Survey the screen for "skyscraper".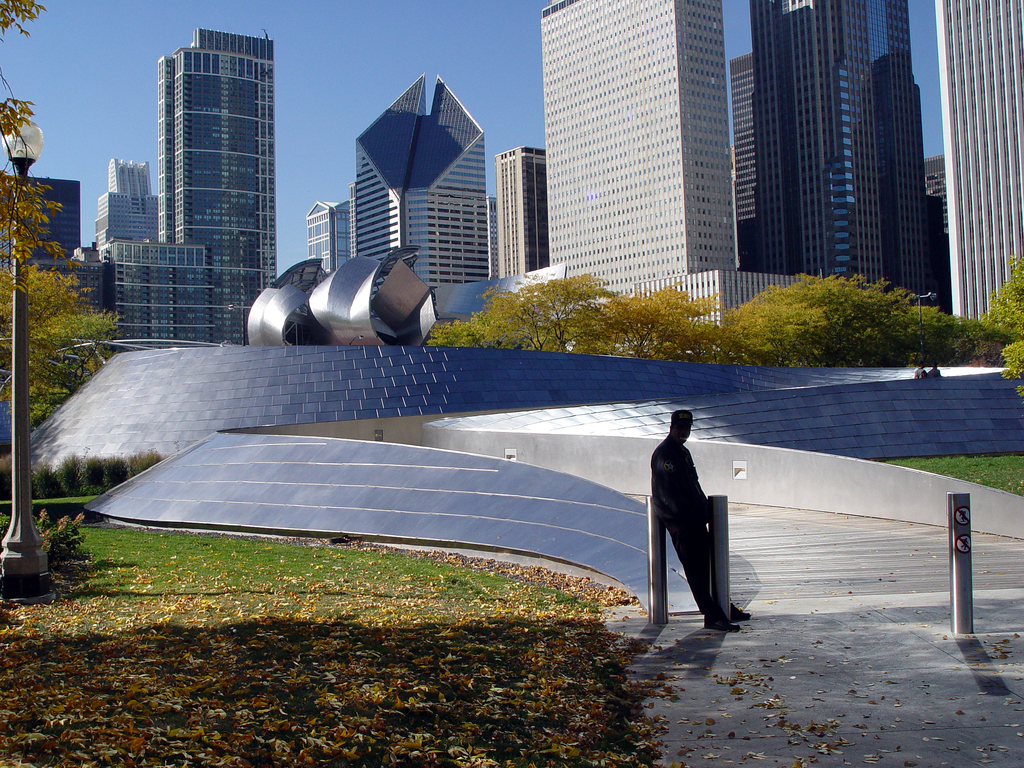
Survey found: detection(490, 143, 549, 284).
